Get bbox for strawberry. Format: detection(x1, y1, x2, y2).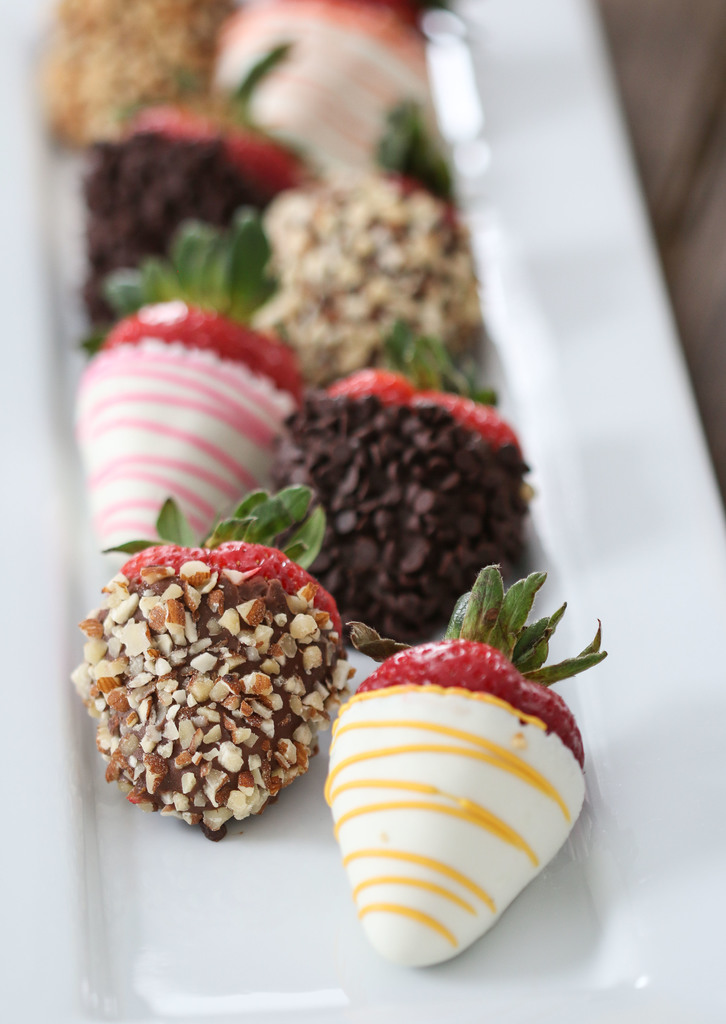
detection(276, 364, 524, 647).
